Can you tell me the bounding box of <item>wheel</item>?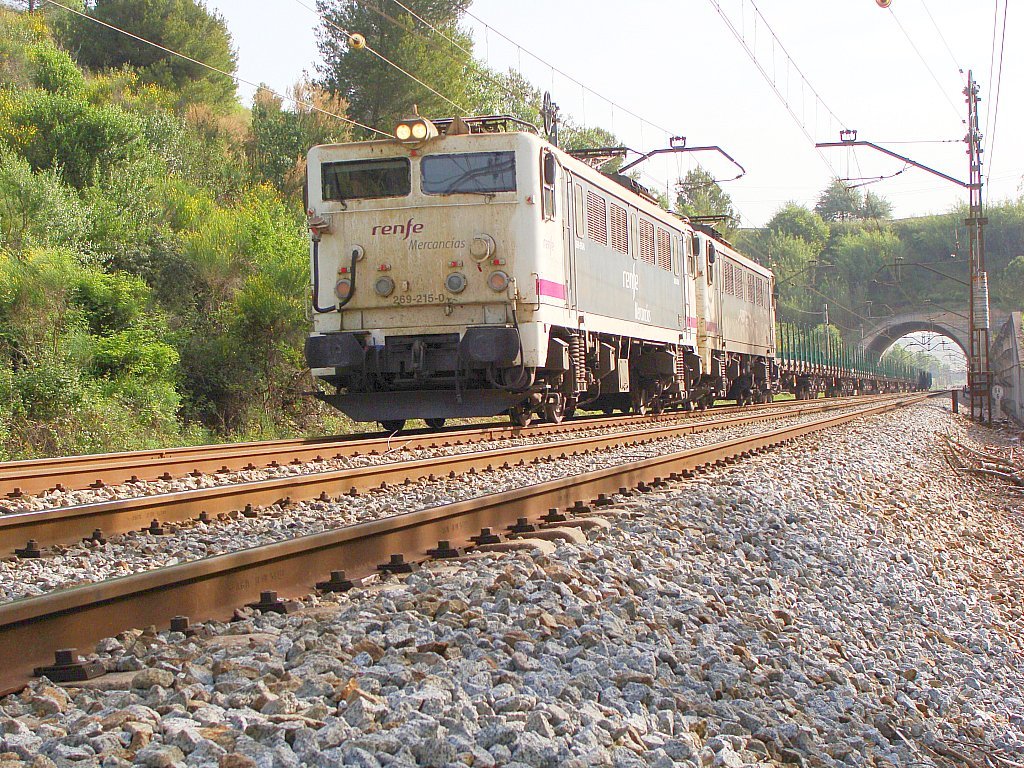
locate(550, 389, 569, 426).
